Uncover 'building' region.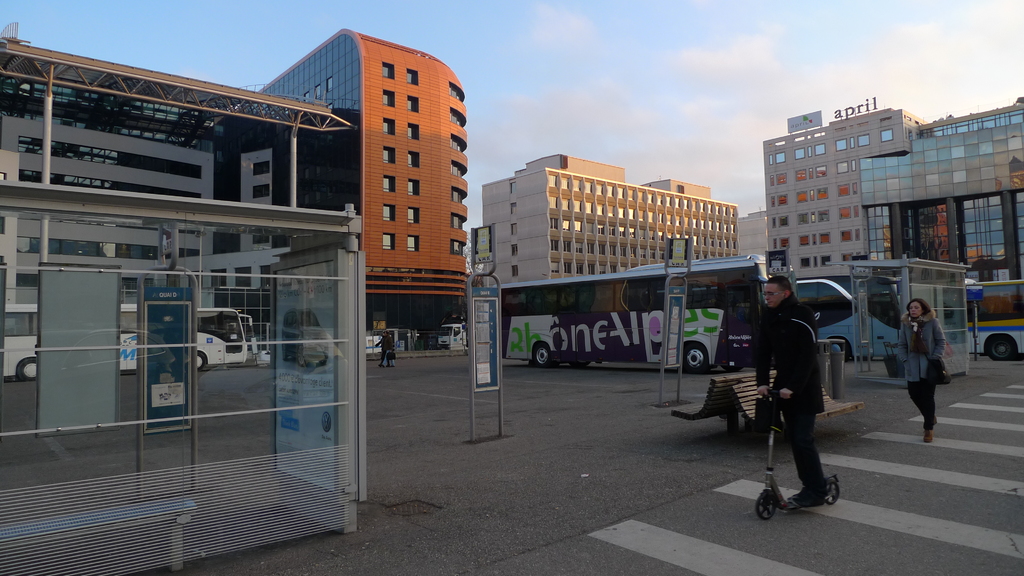
Uncovered: (x1=762, y1=93, x2=1023, y2=281).
